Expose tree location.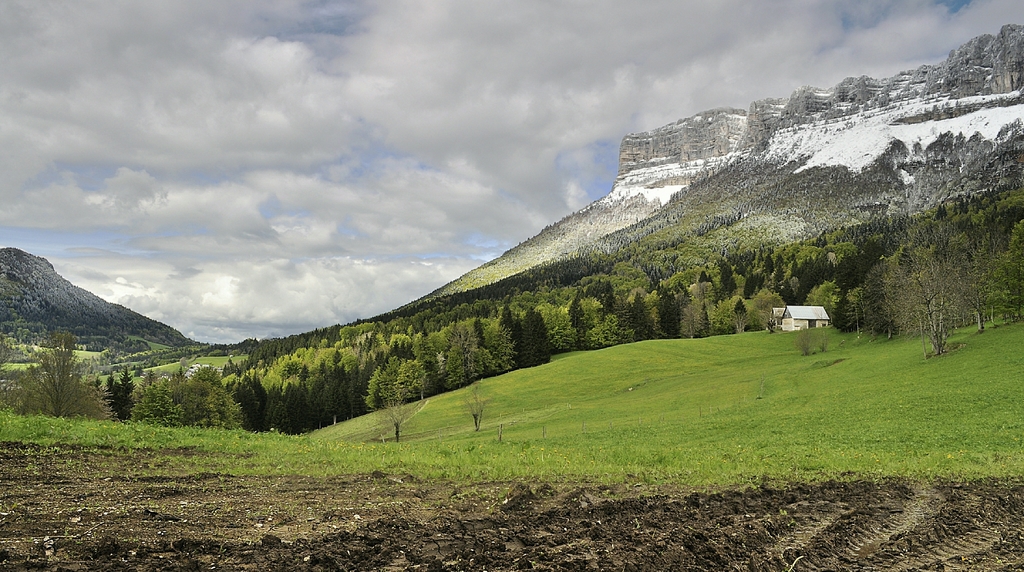
Exposed at 178 364 232 427.
